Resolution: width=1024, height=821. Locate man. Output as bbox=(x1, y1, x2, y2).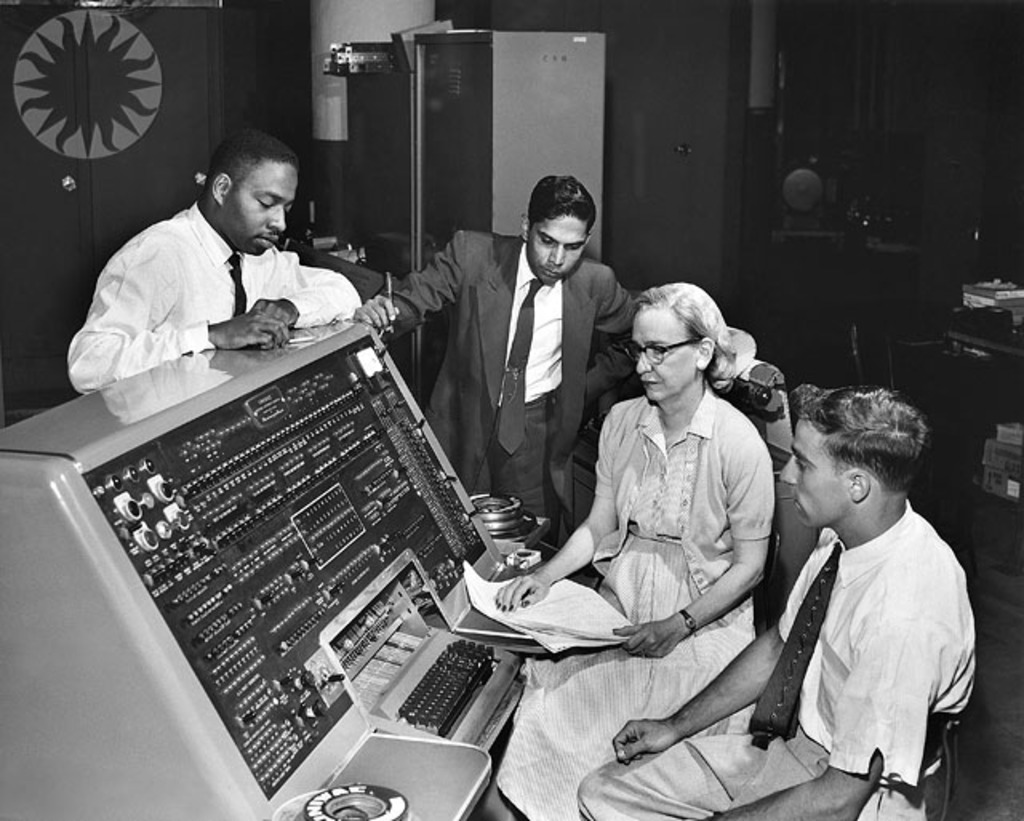
bbox=(576, 382, 974, 819).
